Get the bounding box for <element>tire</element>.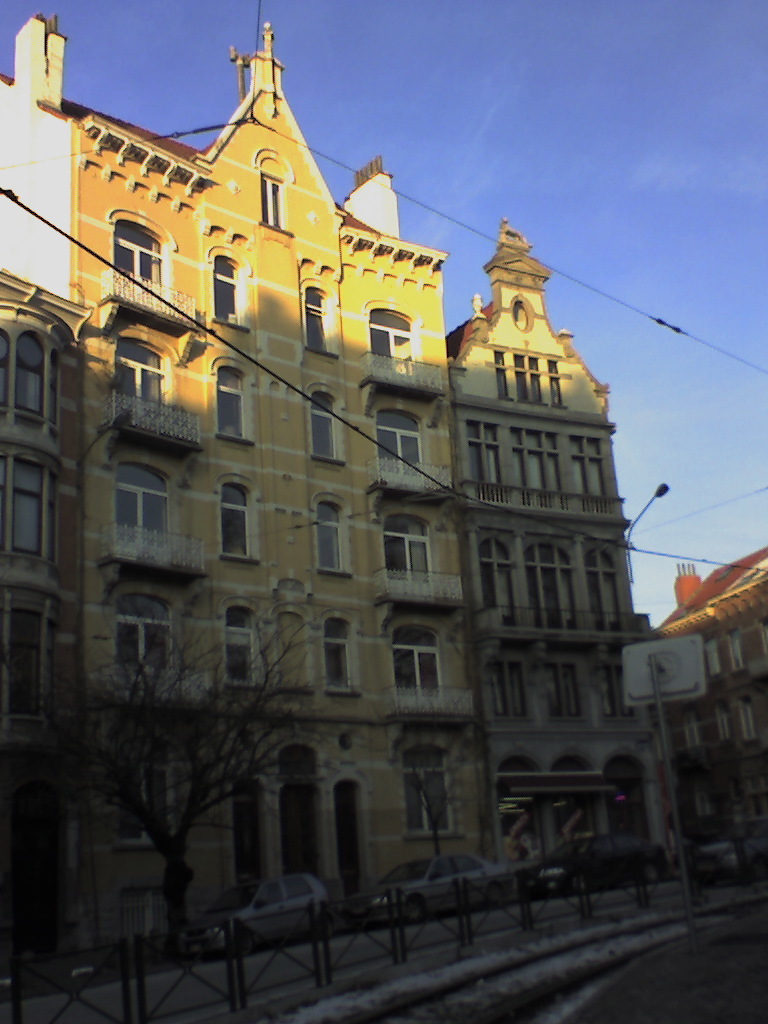
pyautogui.locateOnScreen(397, 888, 426, 916).
